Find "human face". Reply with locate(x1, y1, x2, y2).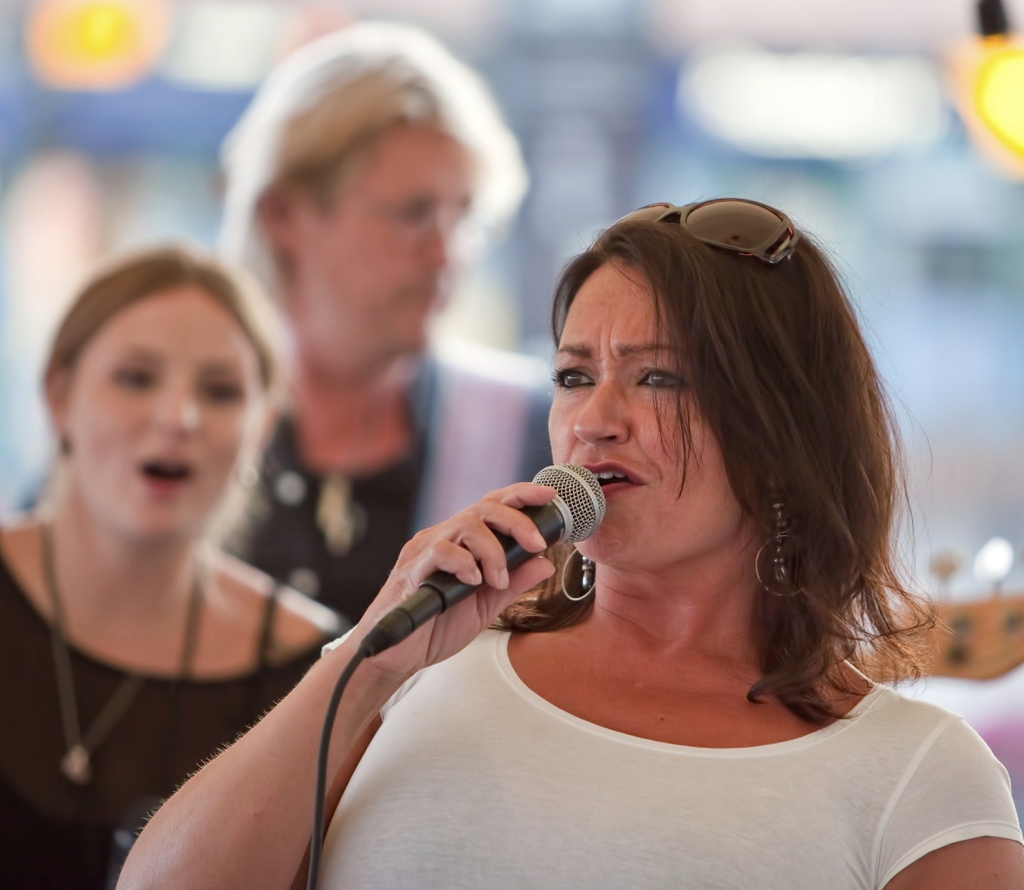
locate(548, 254, 734, 579).
